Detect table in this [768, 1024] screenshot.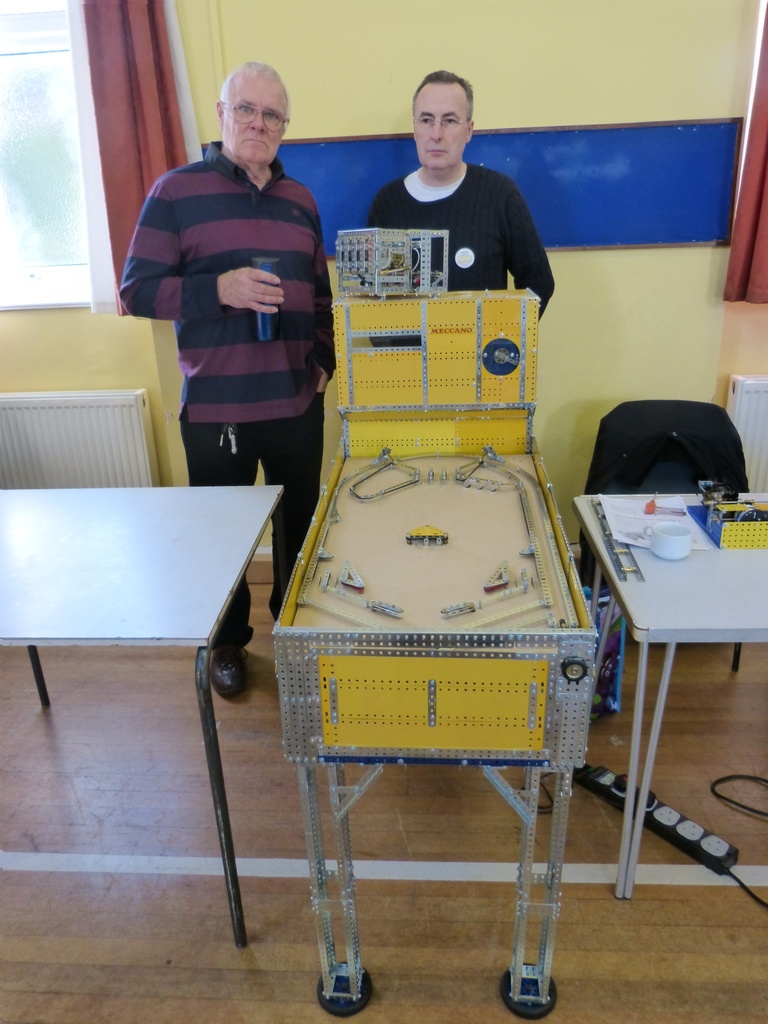
Detection: 0 483 286 955.
